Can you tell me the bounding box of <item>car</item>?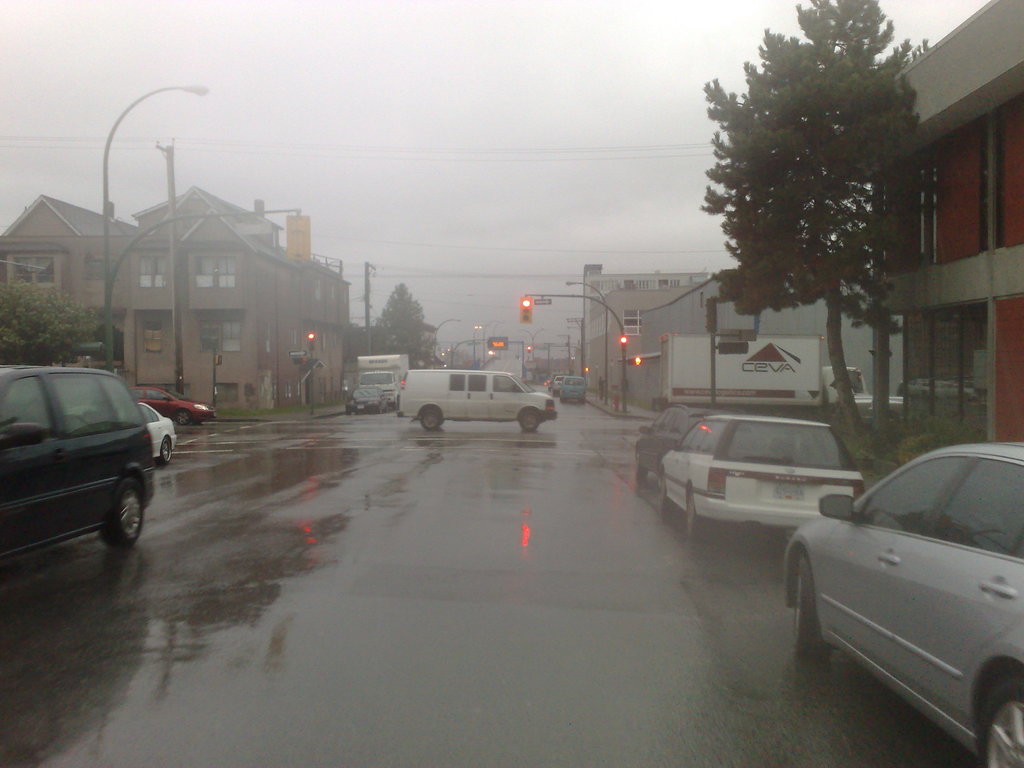
BBox(138, 399, 179, 466).
